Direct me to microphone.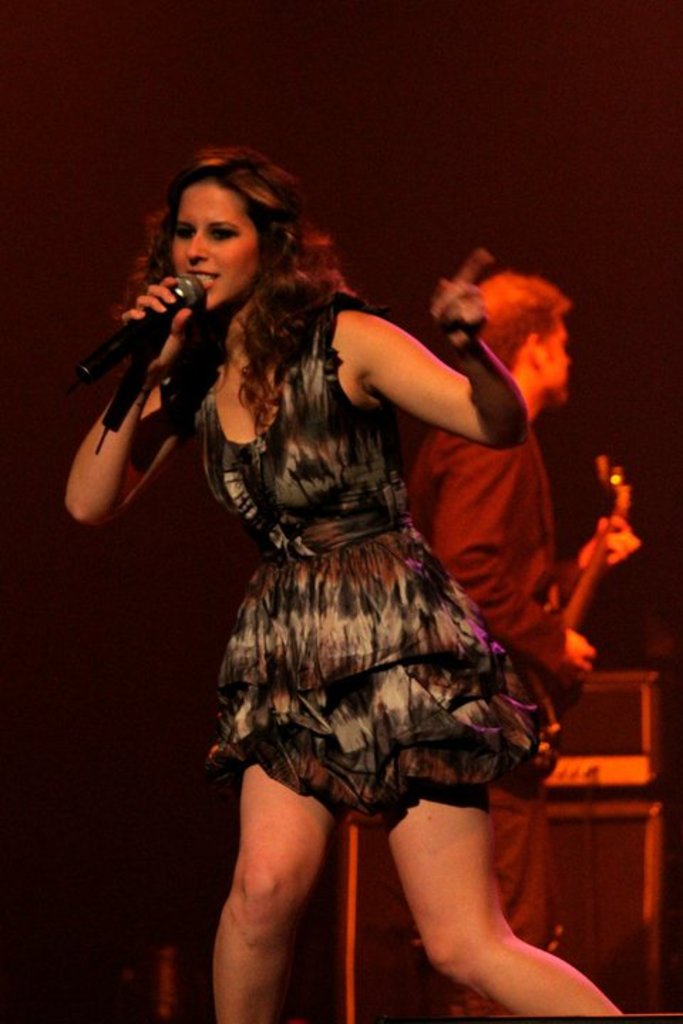
Direction: <box>77,265,209,377</box>.
